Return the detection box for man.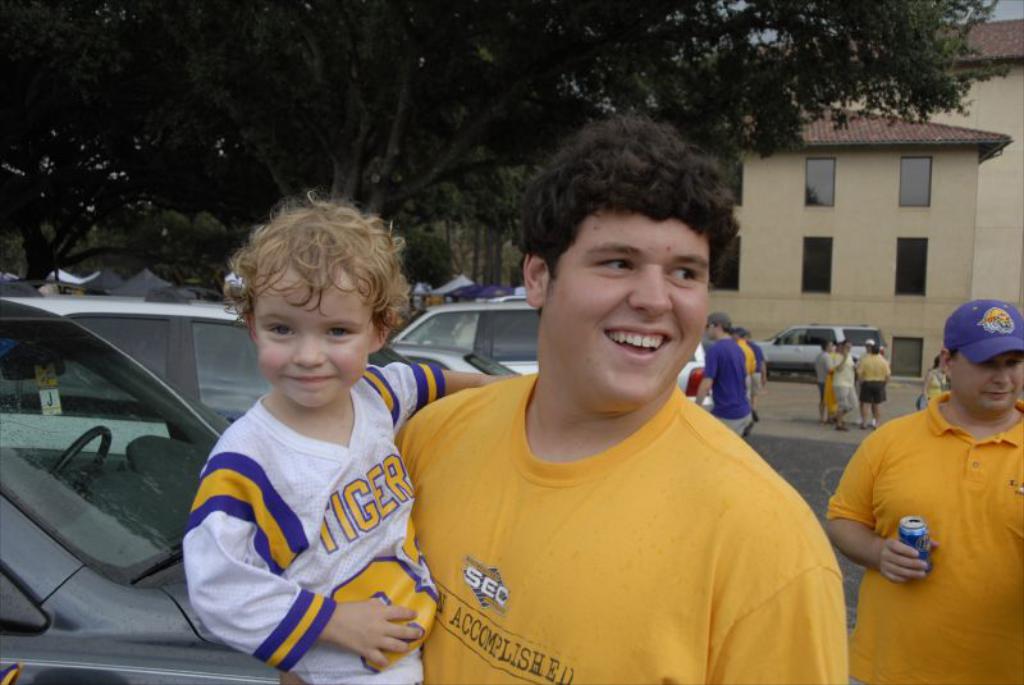
393,113,854,684.
